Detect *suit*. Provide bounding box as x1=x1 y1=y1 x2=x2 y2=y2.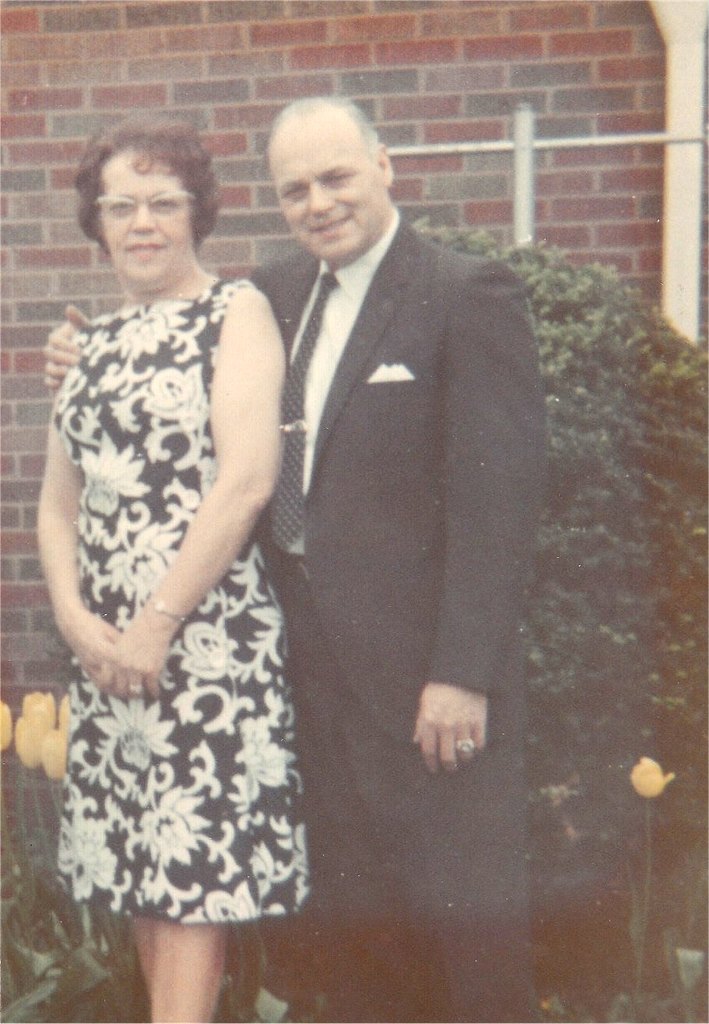
x1=265 y1=156 x2=545 y2=825.
